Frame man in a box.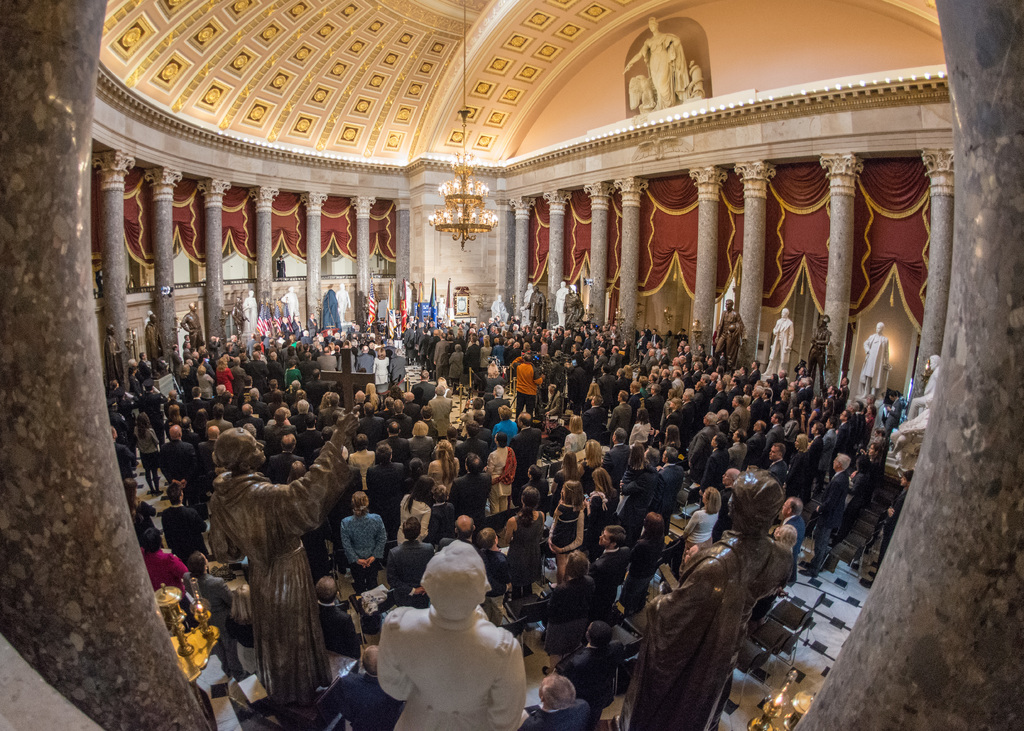
509, 672, 597, 730.
